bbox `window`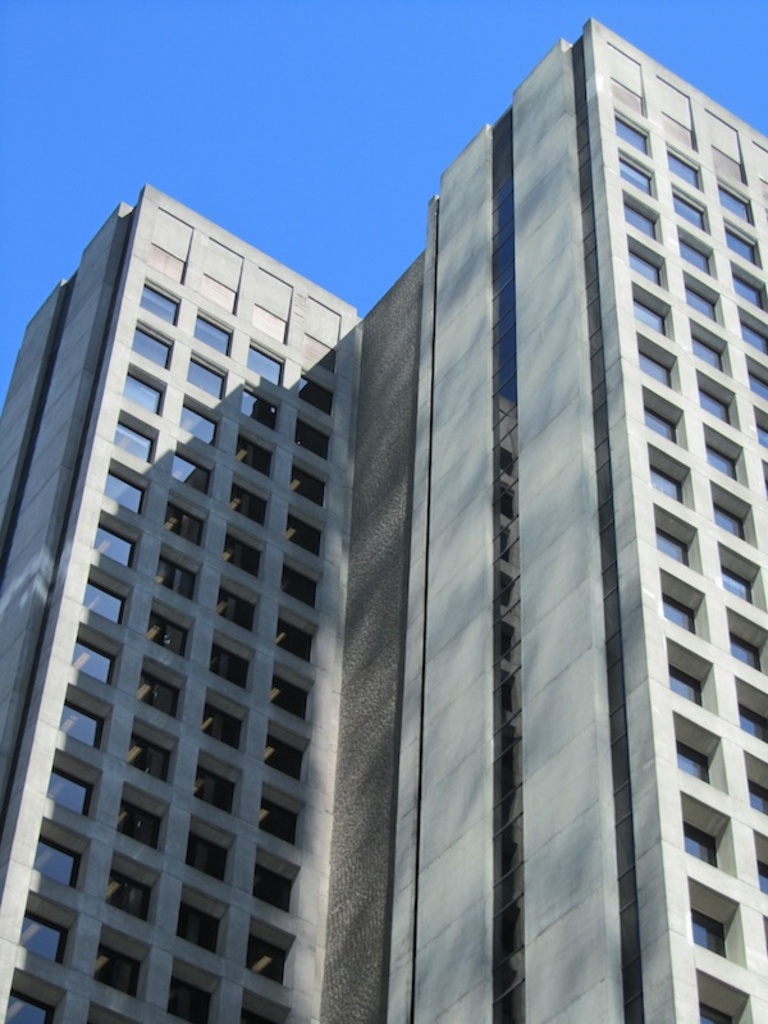
box=[696, 369, 748, 430]
